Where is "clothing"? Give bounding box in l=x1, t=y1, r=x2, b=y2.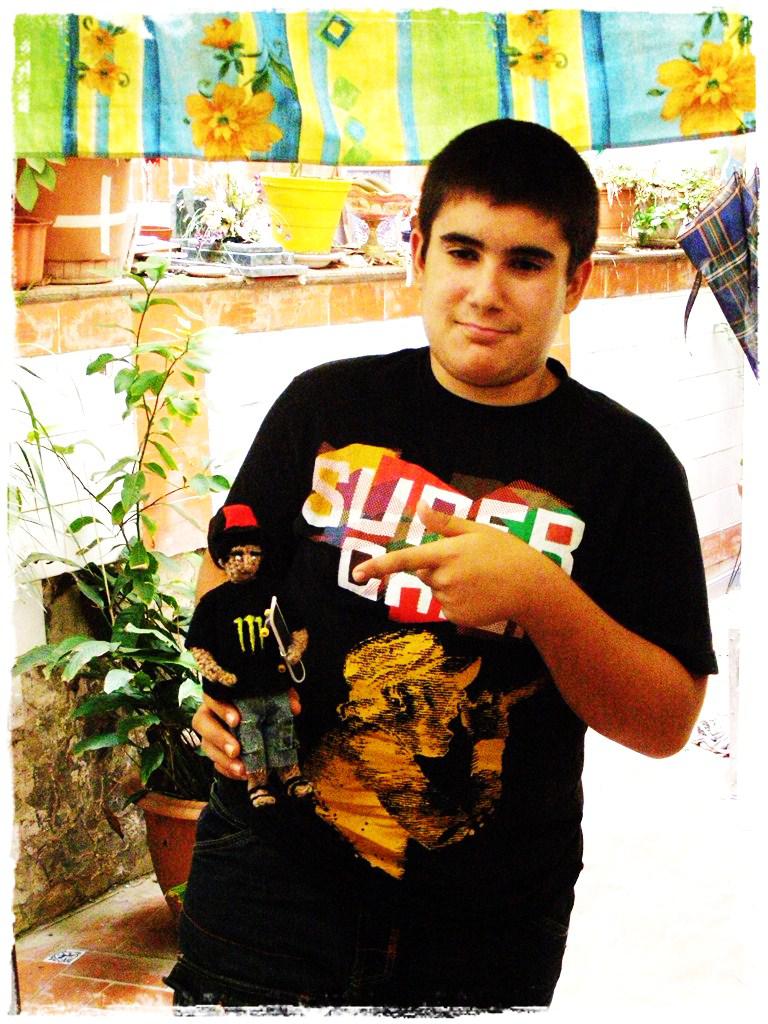
l=214, t=576, r=347, b=789.
